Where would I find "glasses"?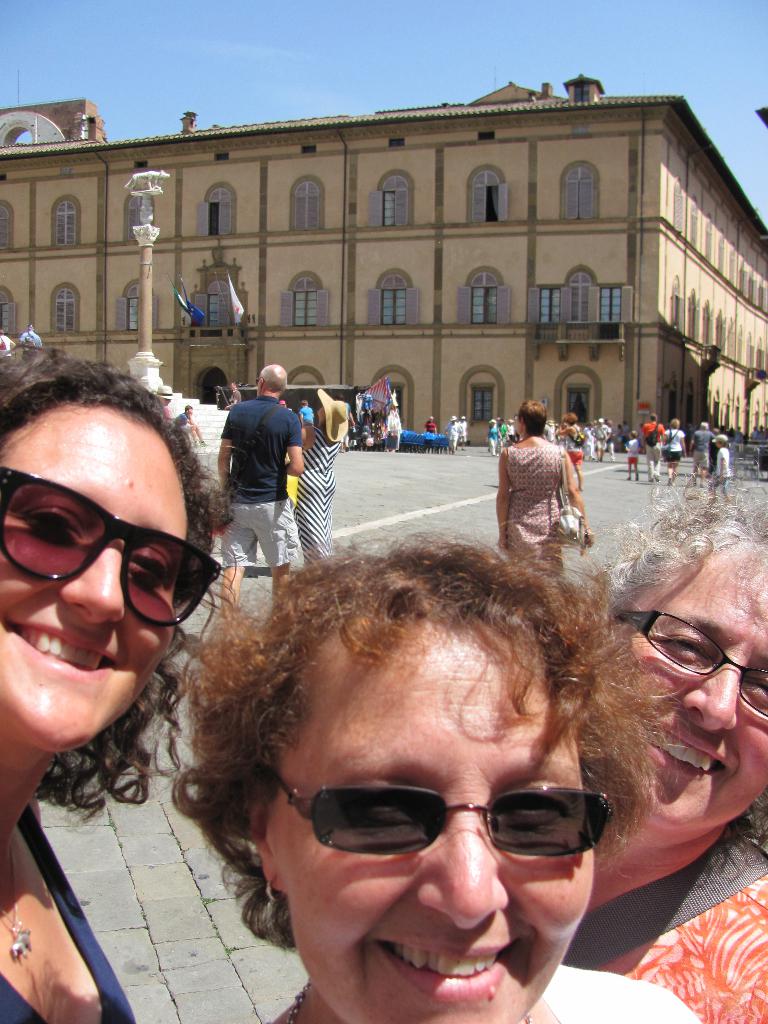
At left=613, top=607, right=767, bottom=723.
